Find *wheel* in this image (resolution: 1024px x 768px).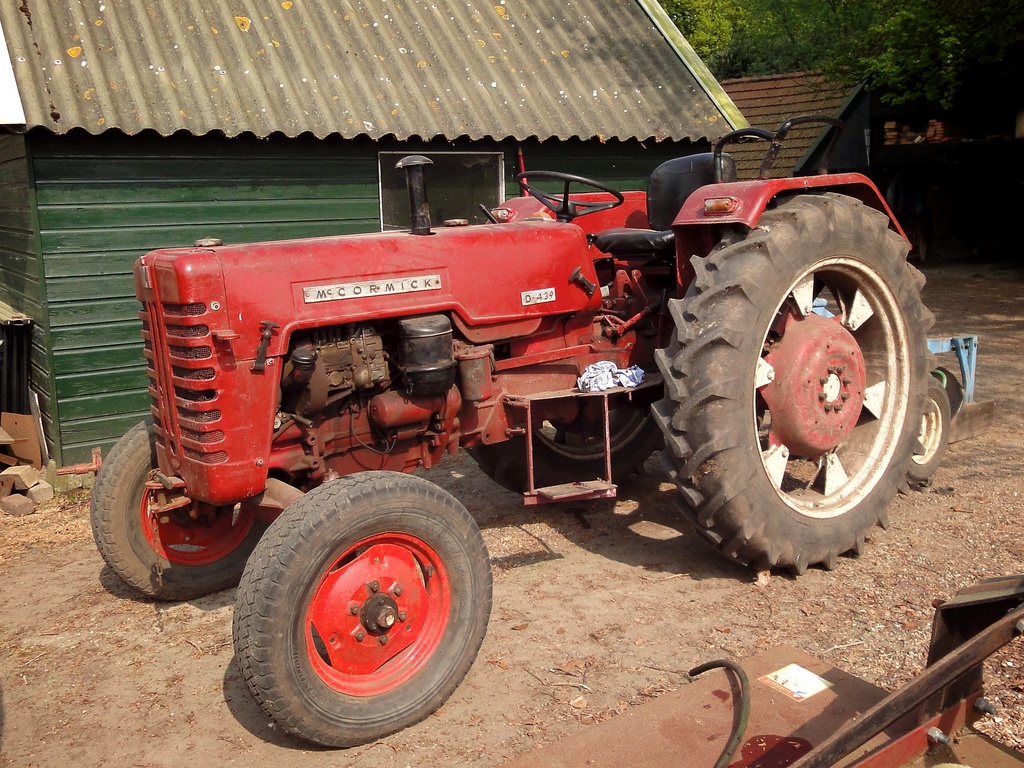
654:191:941:576.
